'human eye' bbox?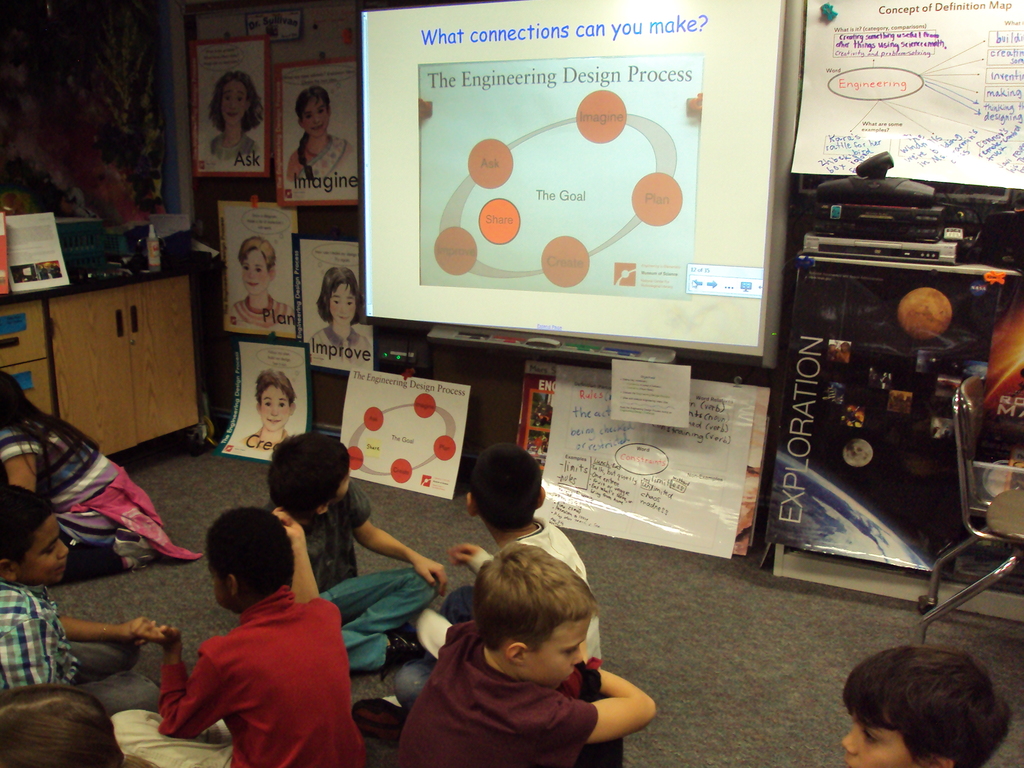
locate(279, 401, 287, 408)
